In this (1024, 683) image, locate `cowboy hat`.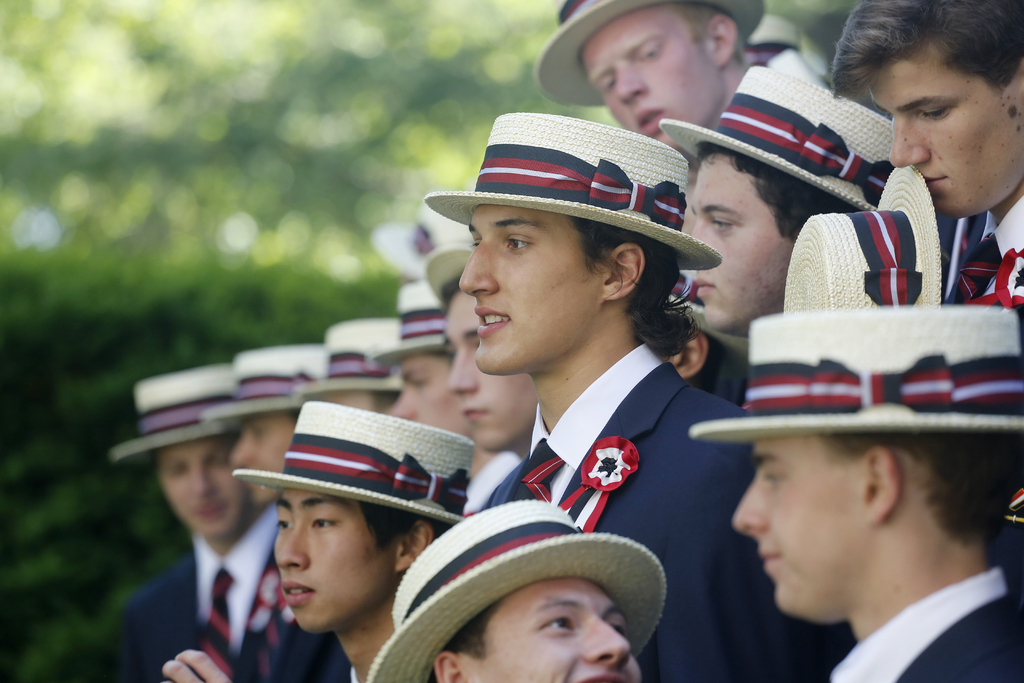
Bounding box: 782/168/938/315.
